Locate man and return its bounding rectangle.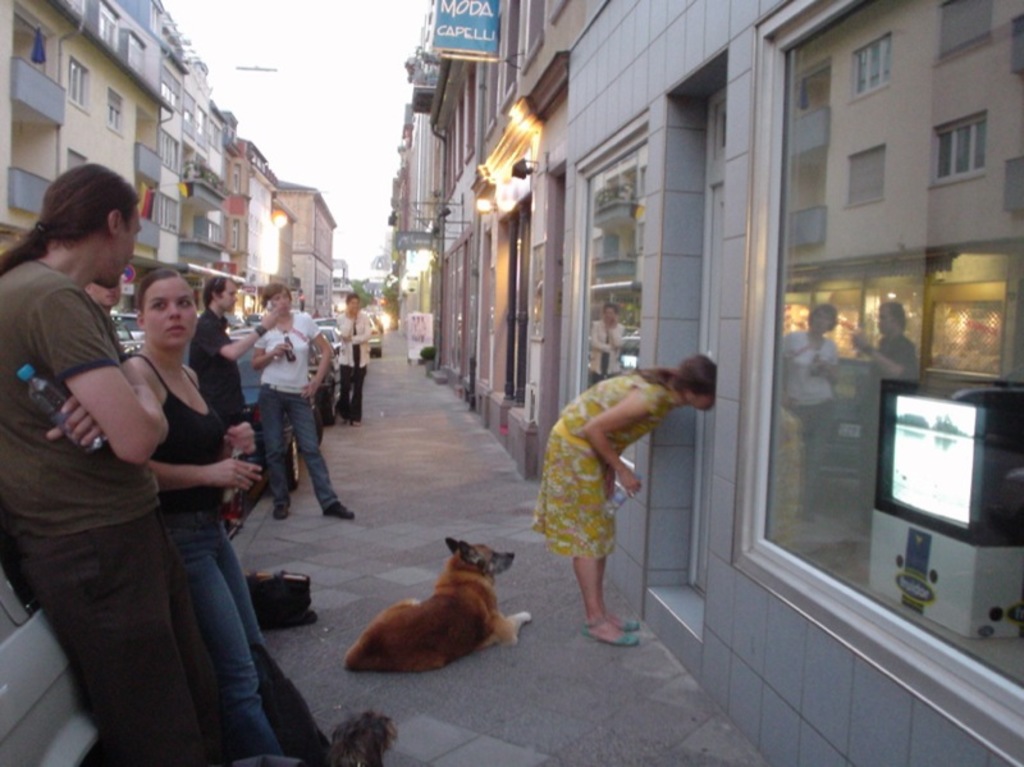
bbox=(193, 277, 284, 516).
